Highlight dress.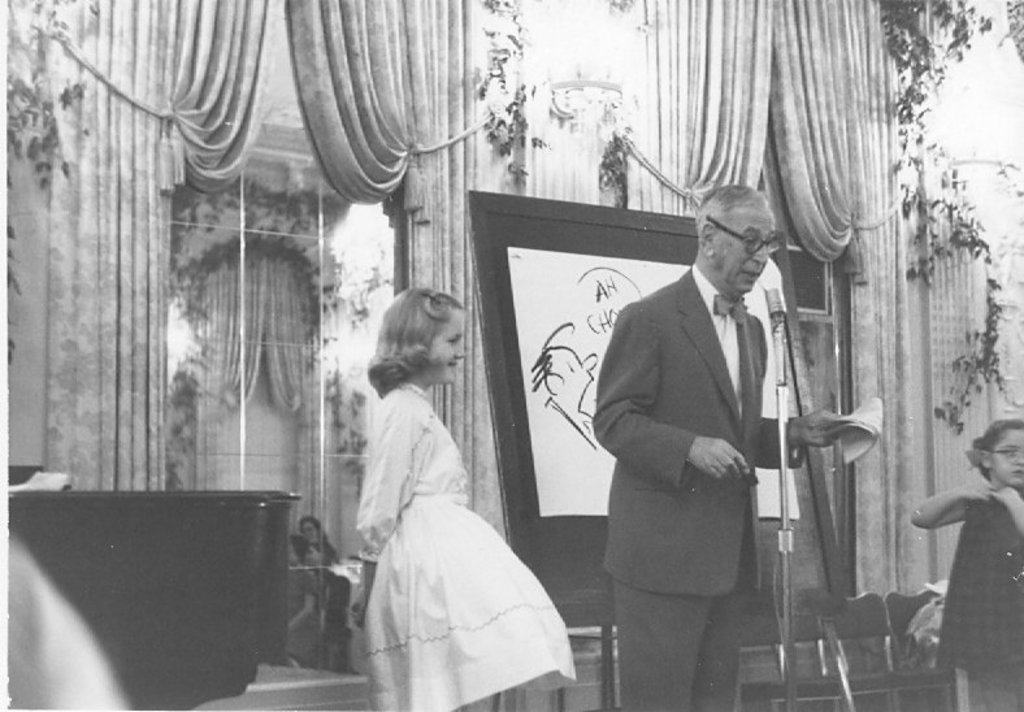
Highlighted region: <bbox>937, 496, 1023, 691</bbox>.
